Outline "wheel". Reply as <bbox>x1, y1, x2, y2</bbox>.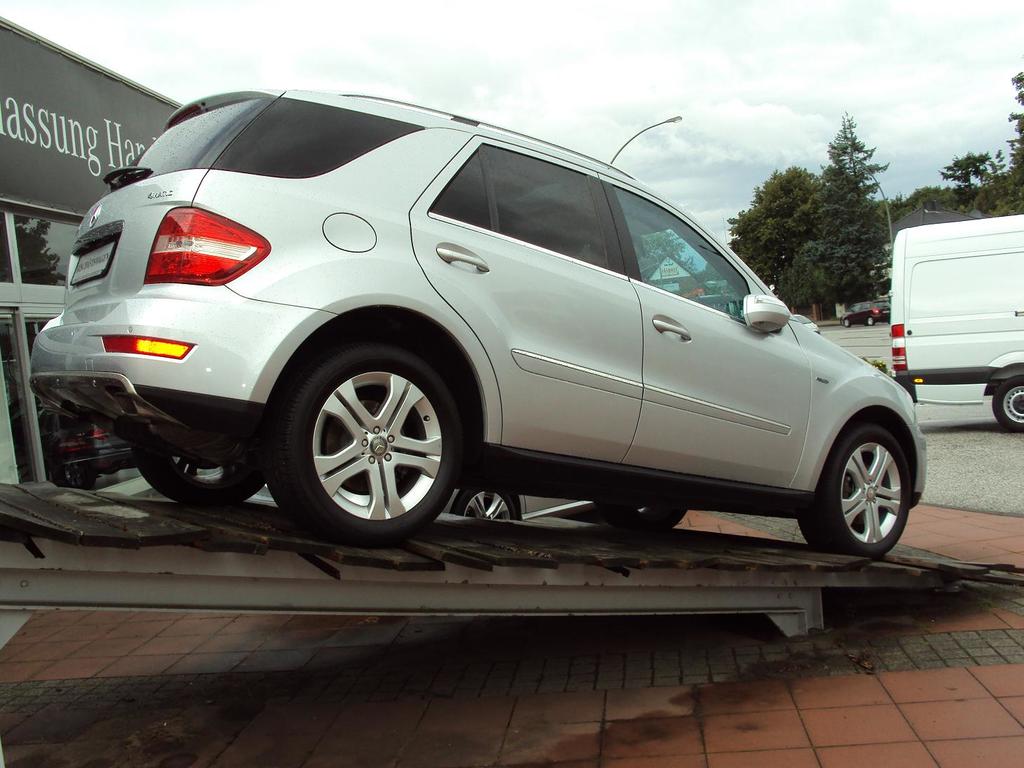
<bbox>843, 318, 849, 328</bbox>.
